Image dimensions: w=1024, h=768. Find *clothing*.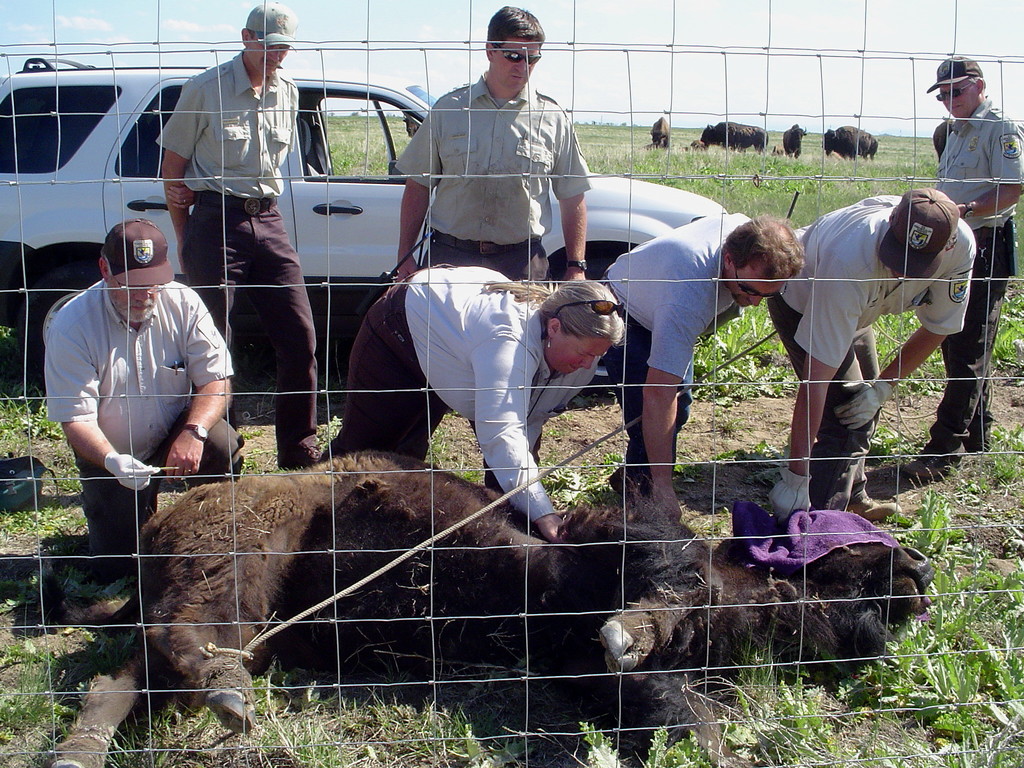
Rect(767, 195, 976, 500).
